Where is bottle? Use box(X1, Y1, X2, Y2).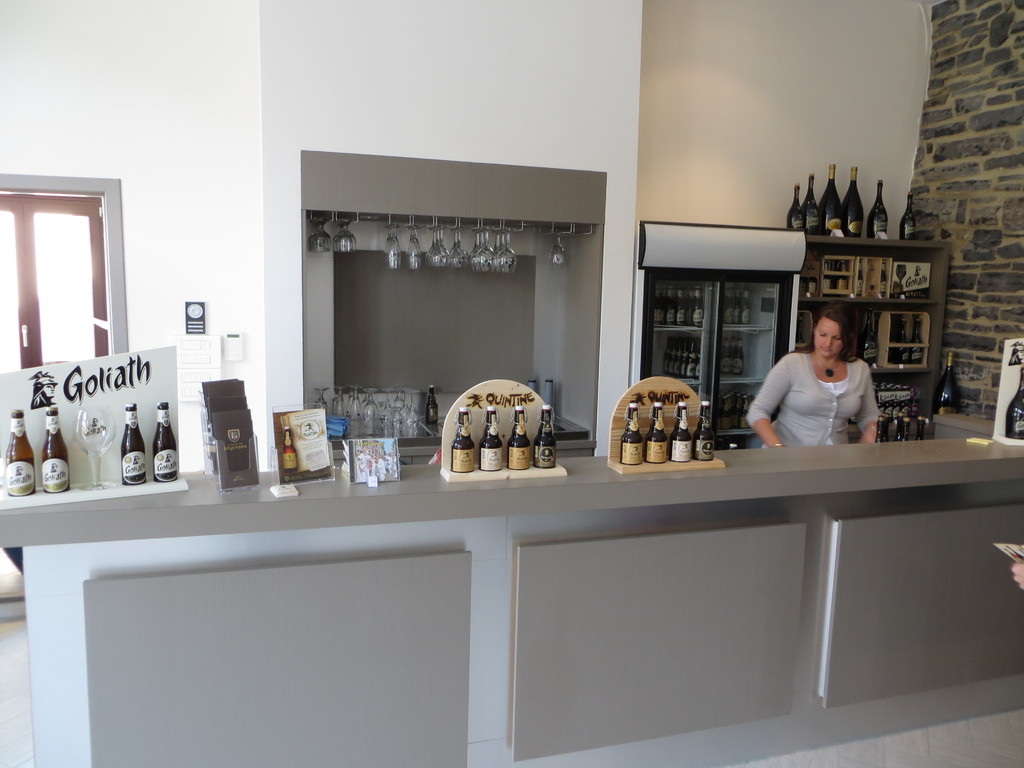
box(783, 184, 812, 221).
